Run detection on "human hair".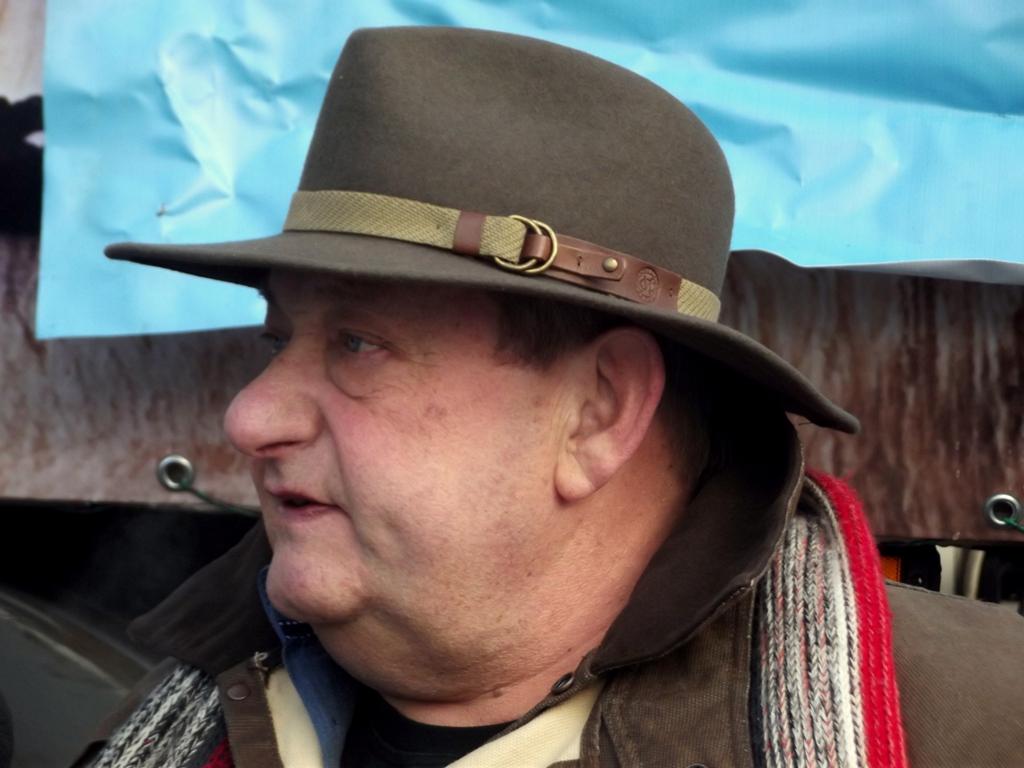
Result: <bbox>490, 287, 646, 366</bbox>.
